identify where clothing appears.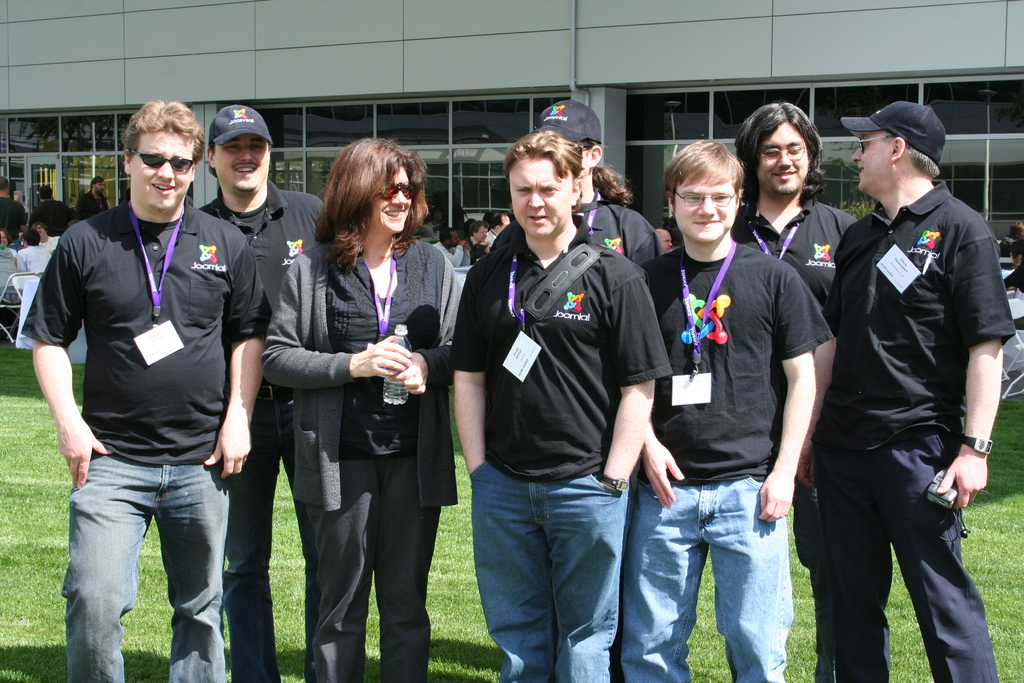
Appears at x1=811 y1=178 x2=1013 y2=682.
